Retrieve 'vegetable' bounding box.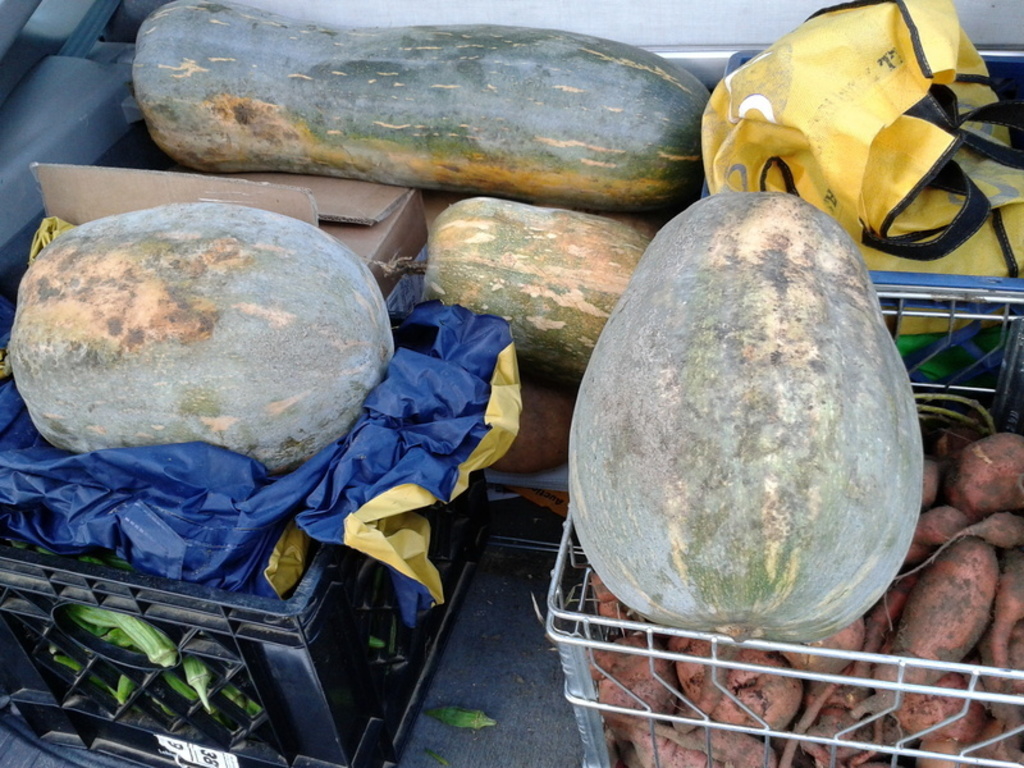
Bounding box: select_region(413, 193, 660, 372).
